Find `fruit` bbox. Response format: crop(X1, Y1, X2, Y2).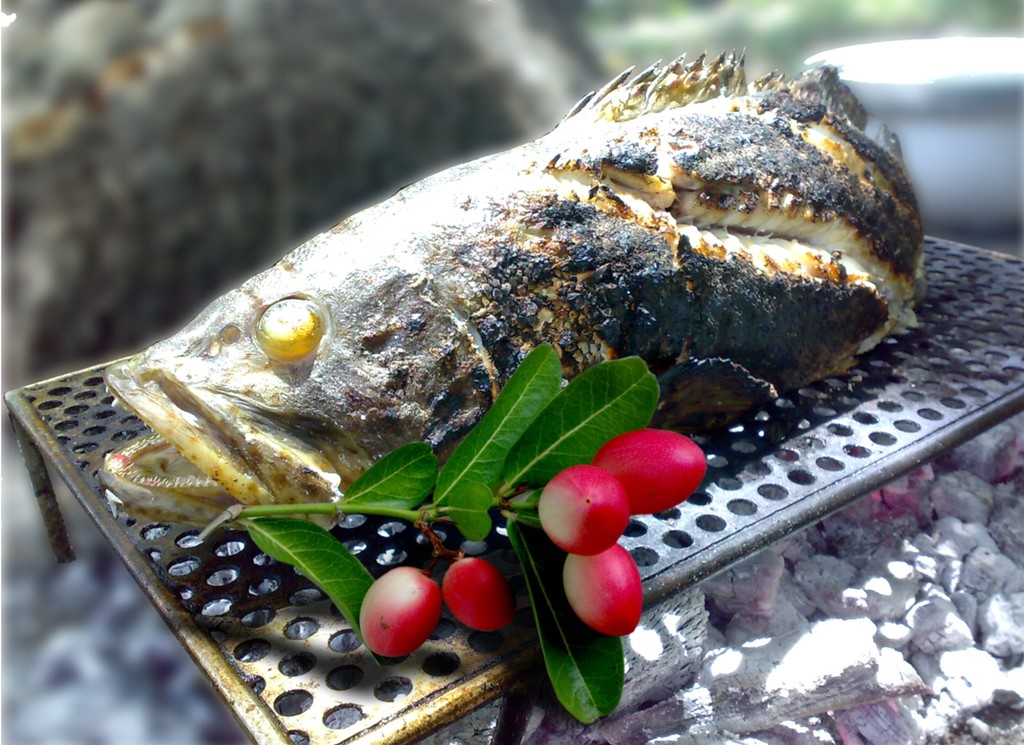
crop(539, 465, 631, 555).
